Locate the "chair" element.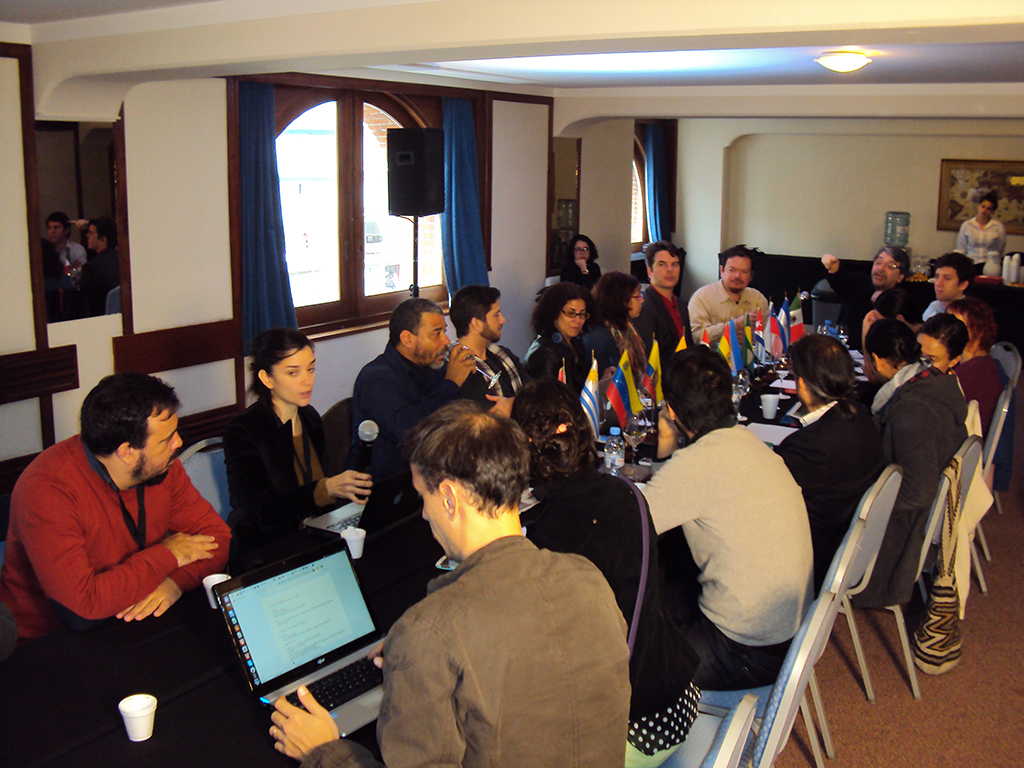
Element bbox: left=175, top=437, right=234, bottom=522.
